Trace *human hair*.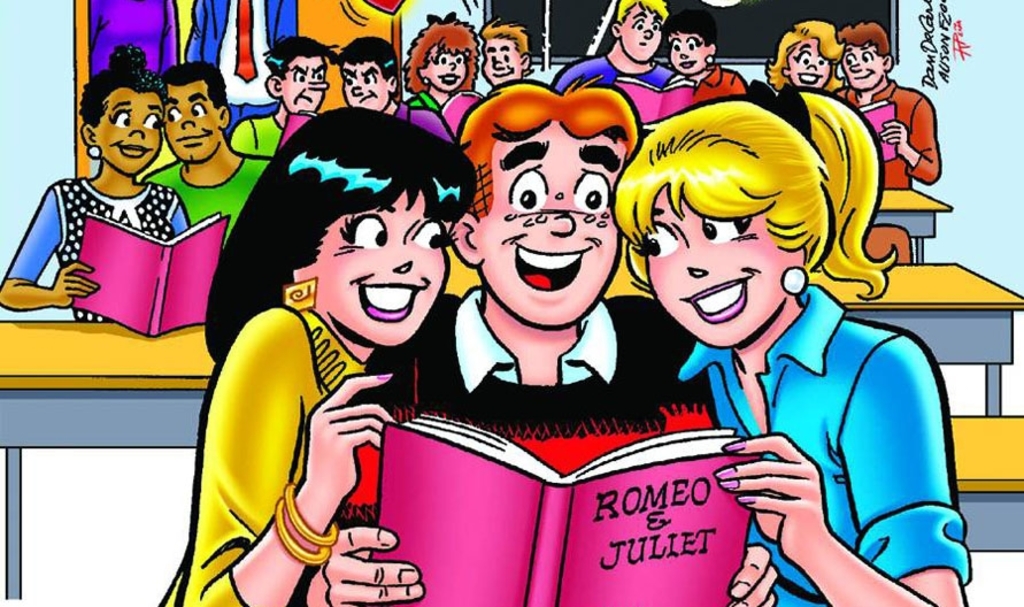
Traced to 455, 69, 642, 224.
